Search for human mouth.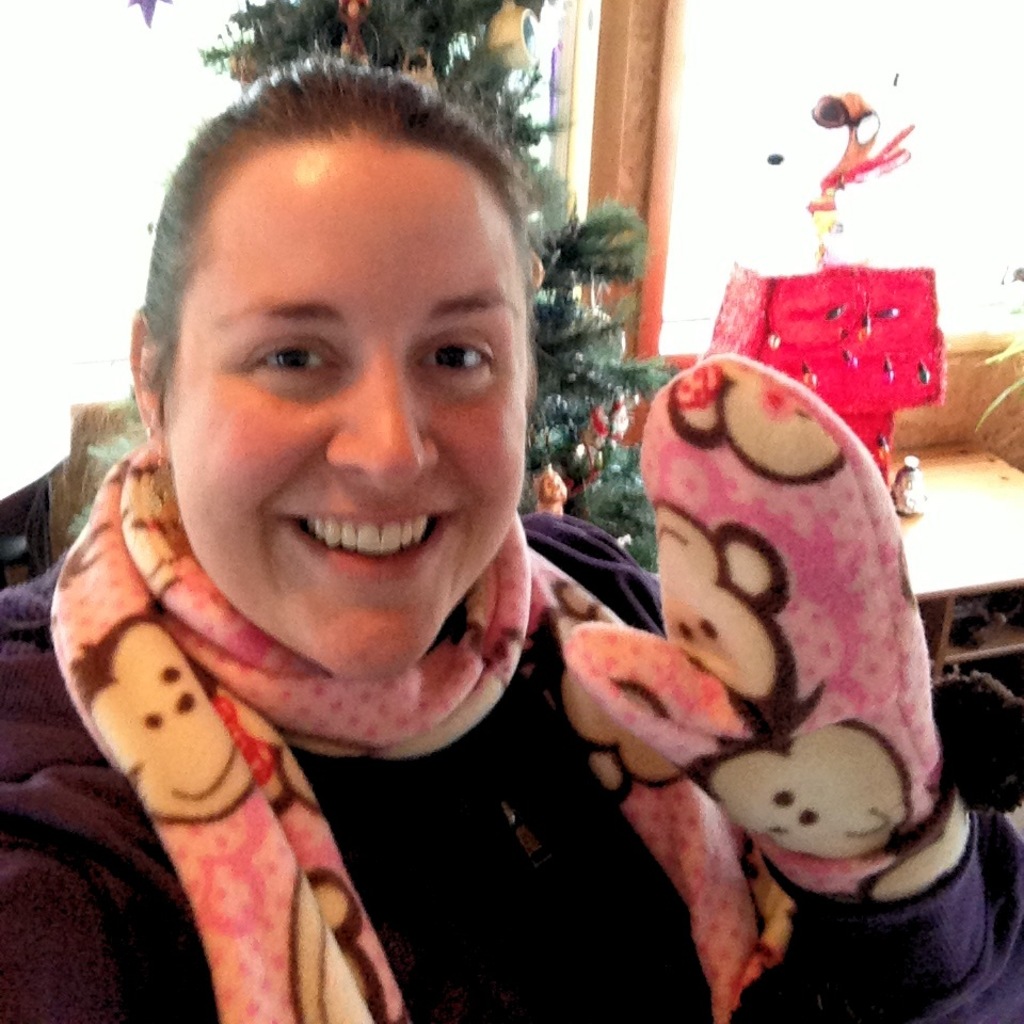
Found at [246,506,478,591].
